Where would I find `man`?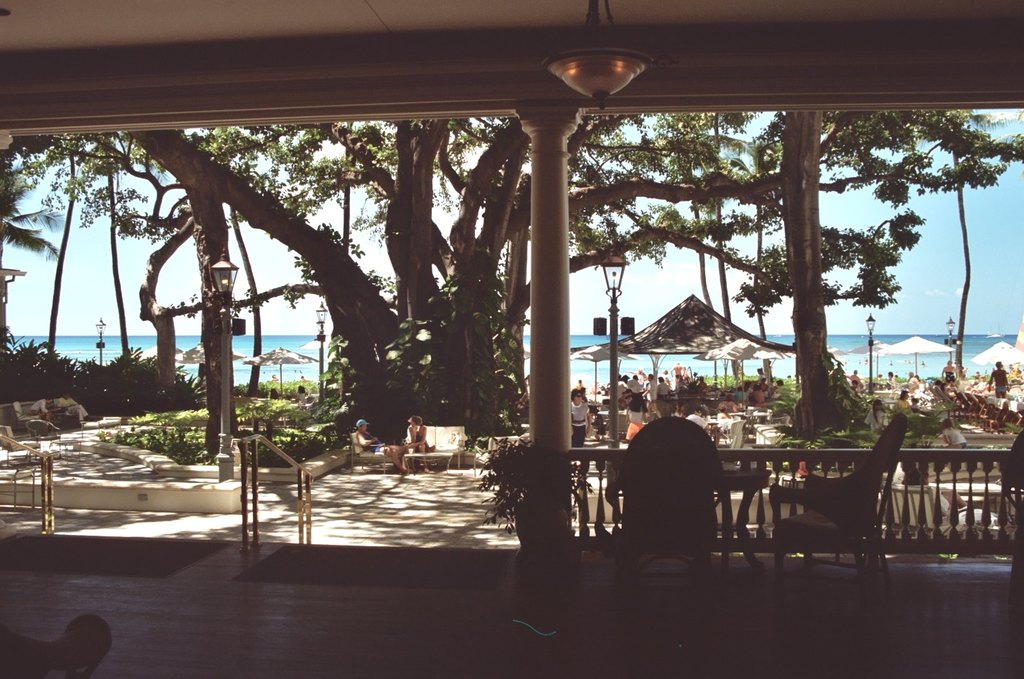
At [646, 378, 662, 397].
